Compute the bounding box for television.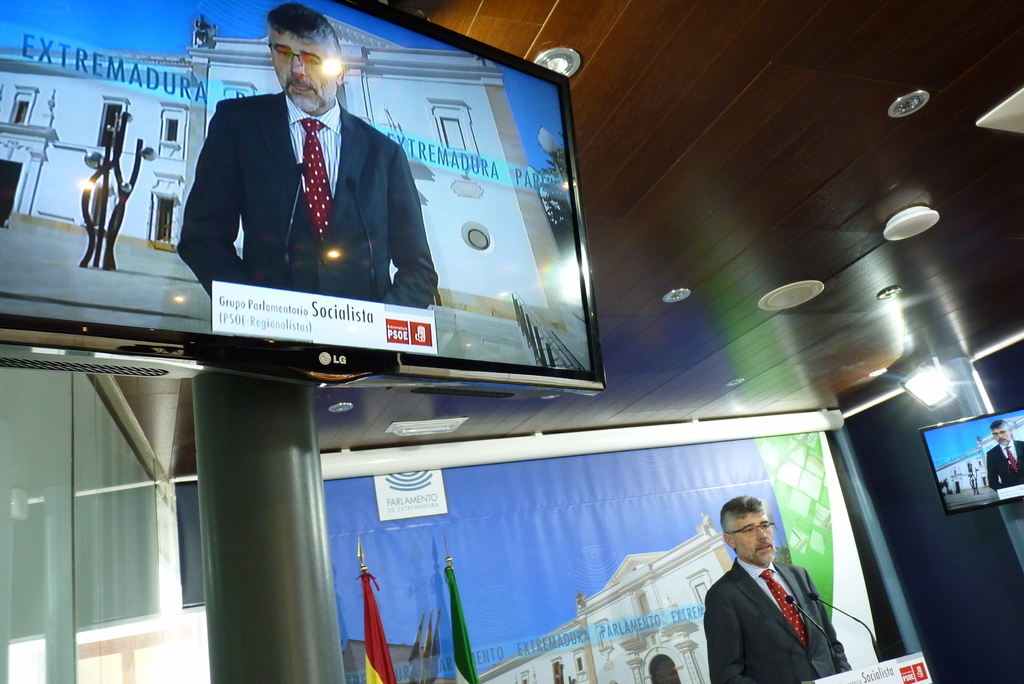
Rect(919, 401, 1023, 514).
